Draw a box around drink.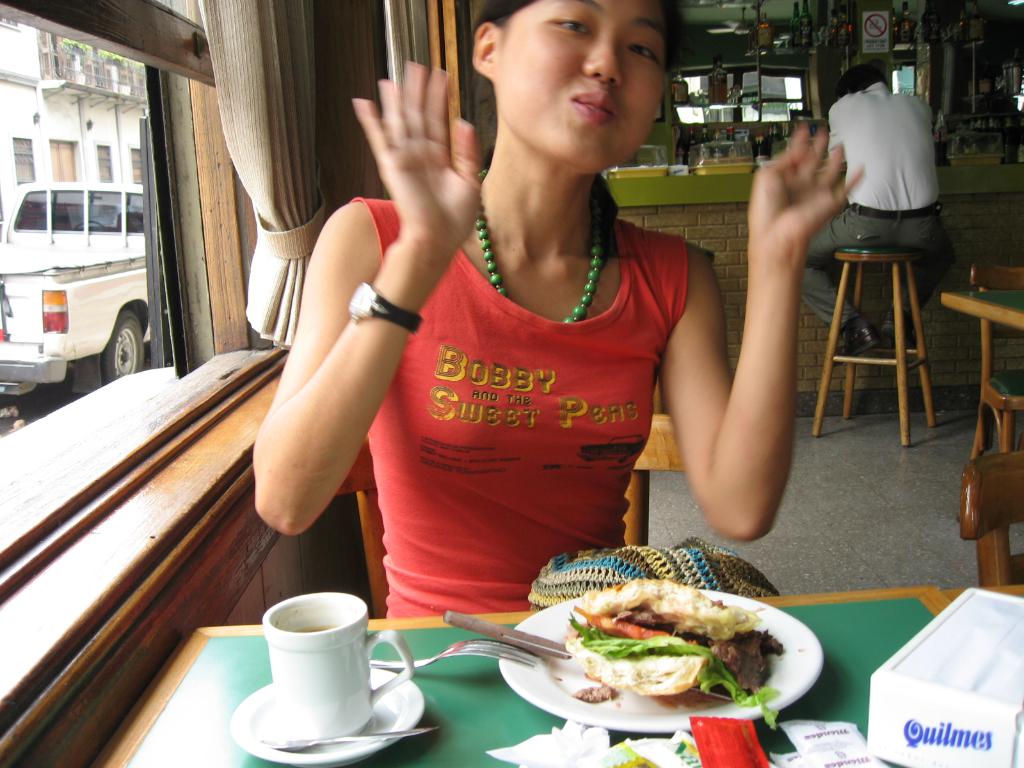
detection(712, 54, 728, 106).
